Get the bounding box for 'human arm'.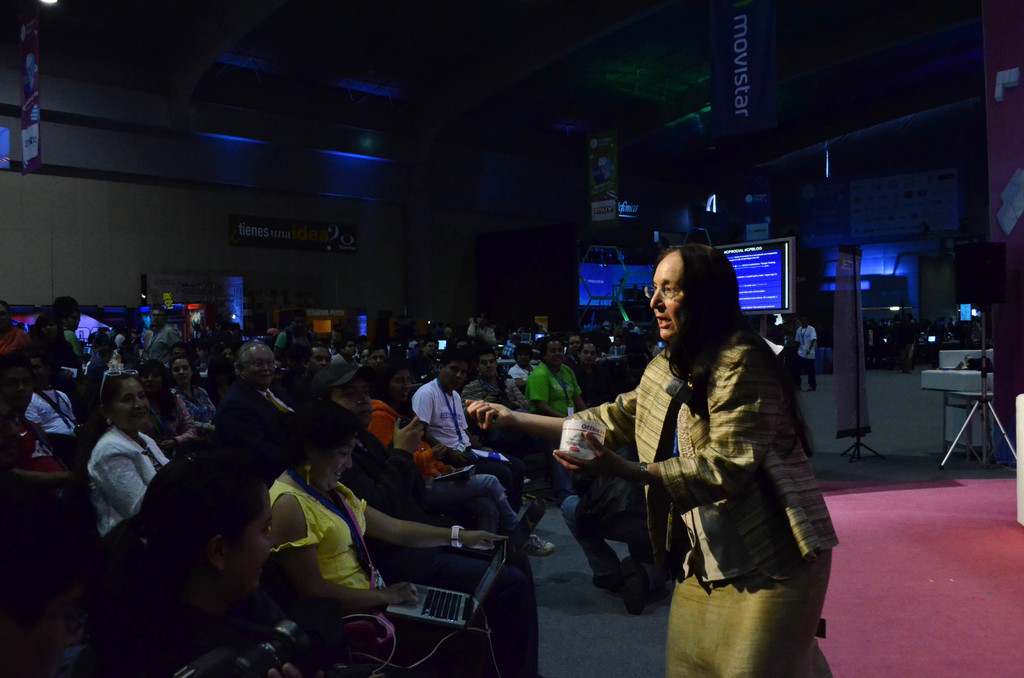
<box>355,400,423,499</box>.
